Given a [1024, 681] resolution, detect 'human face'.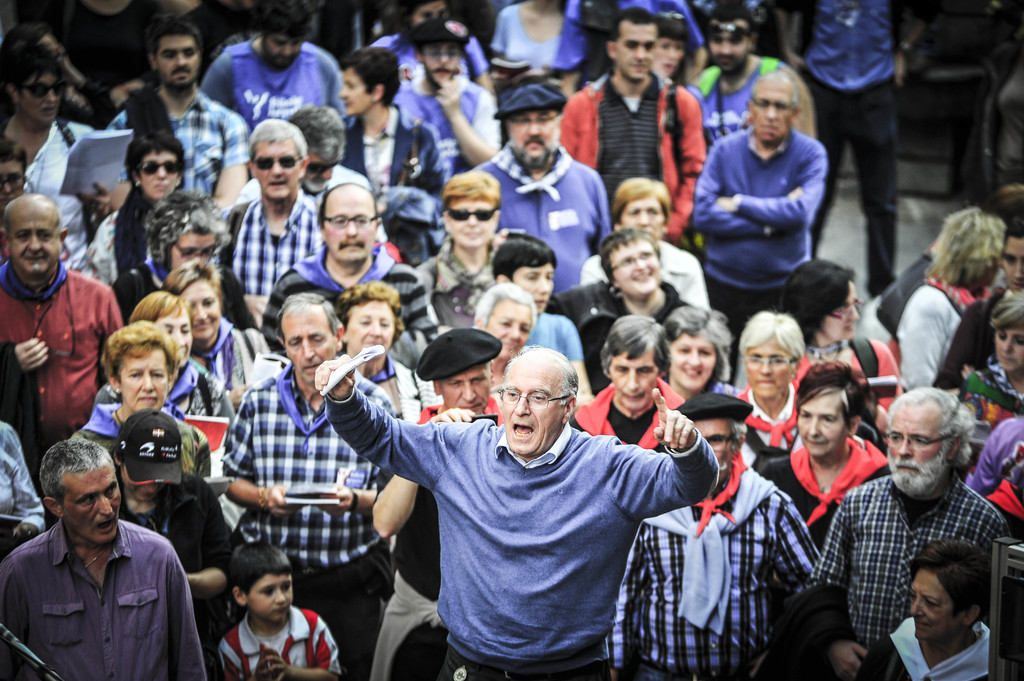
[304,151,329,196].
